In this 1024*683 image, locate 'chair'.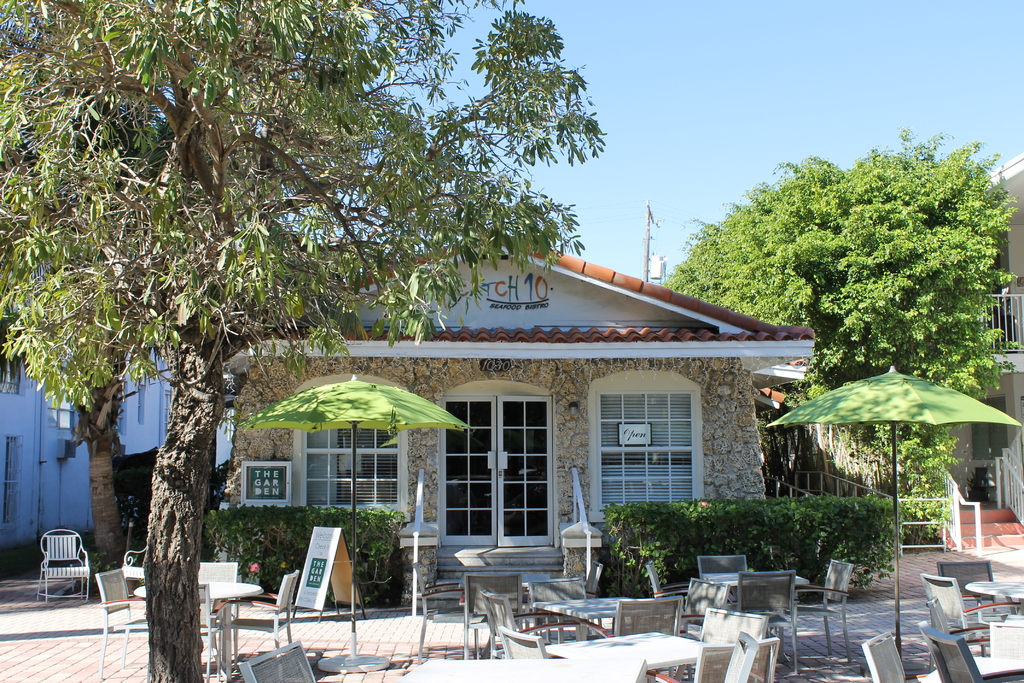
Bounding box: BBox(988, 616, 1023, 668).
